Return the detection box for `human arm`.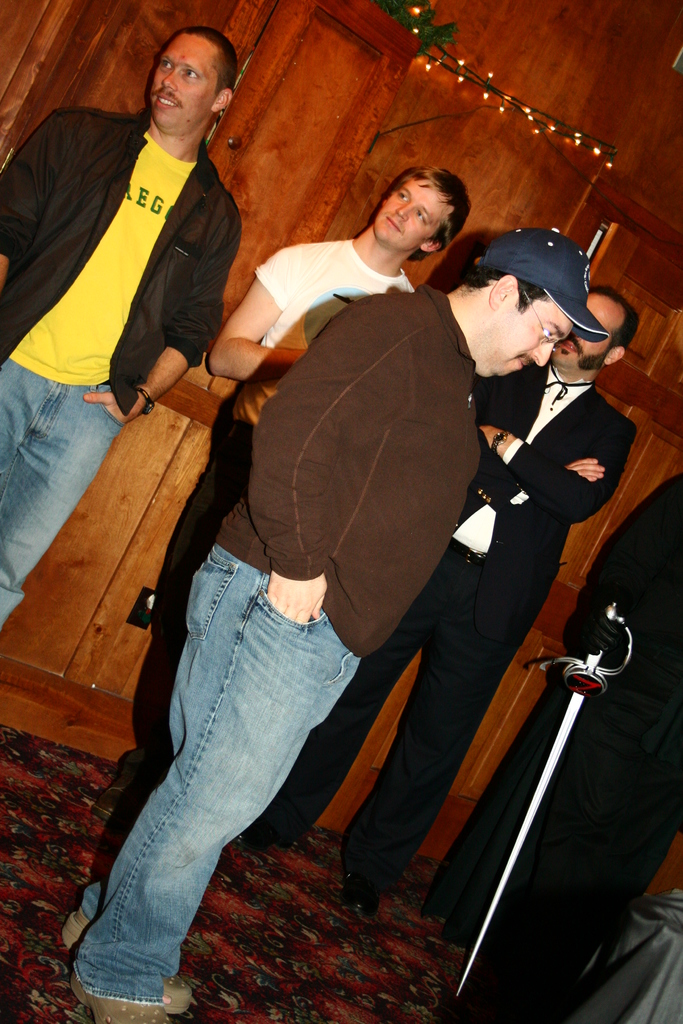
box(85, 198, 229, 435).
